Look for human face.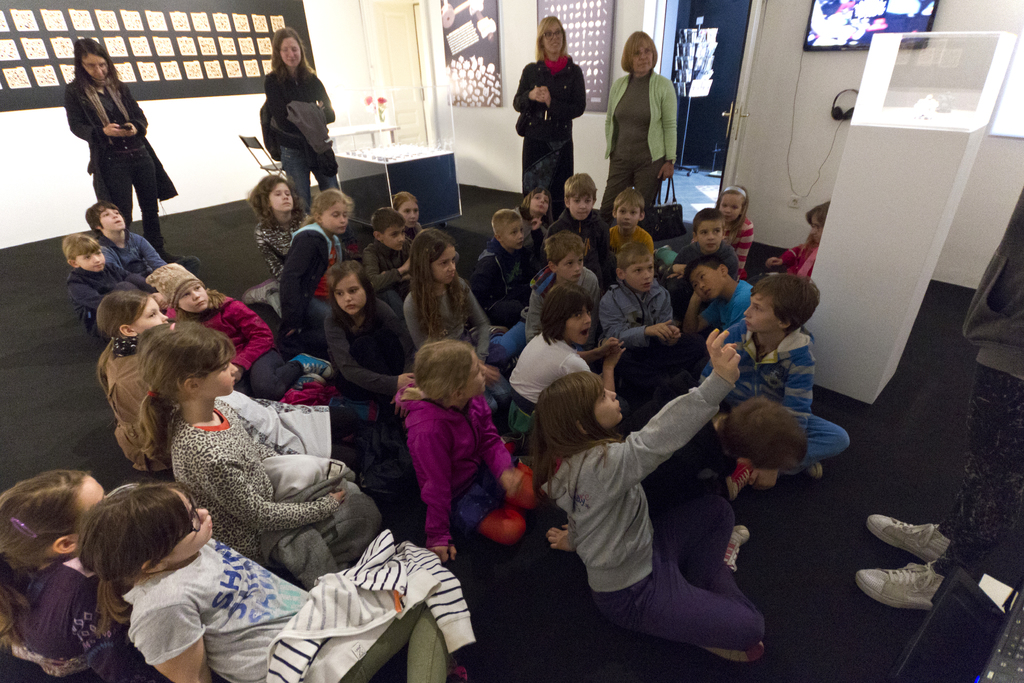
Found: (595,387,619,420).
